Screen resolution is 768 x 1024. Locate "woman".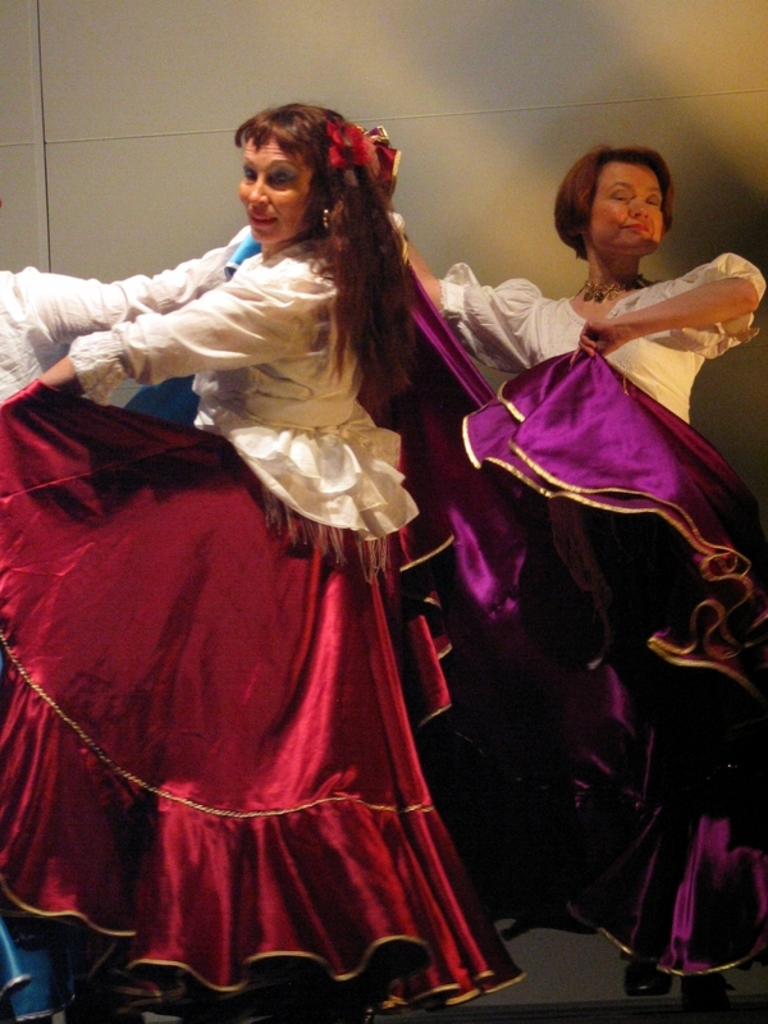
<region>387, 146, 767, 995</region>.
